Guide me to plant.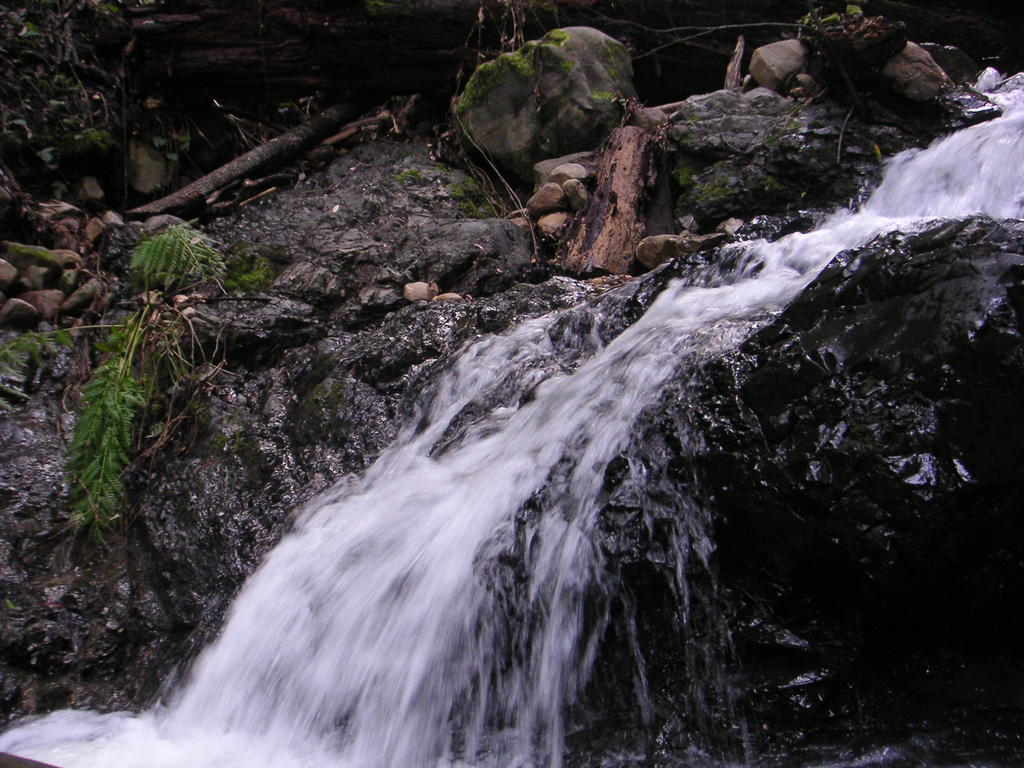
Guidance: pyautogui.locateOnScreen(452, 169, 492, 219).
